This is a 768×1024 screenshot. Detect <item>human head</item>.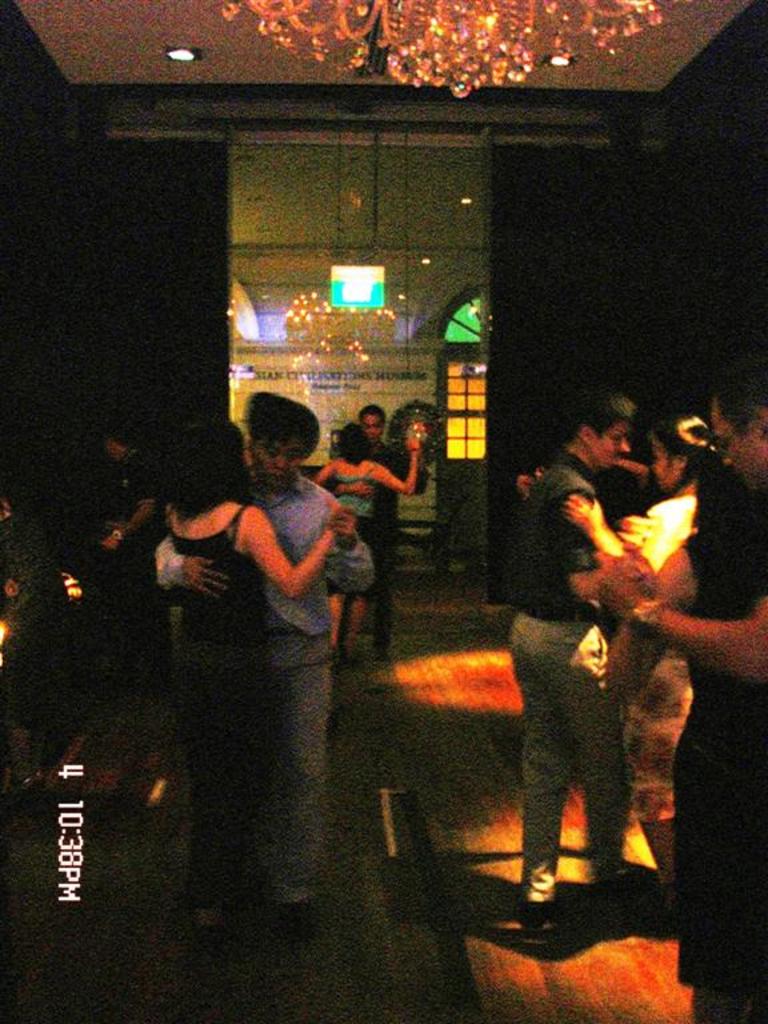
[left=351, top=405, right=387, bottom=451].
